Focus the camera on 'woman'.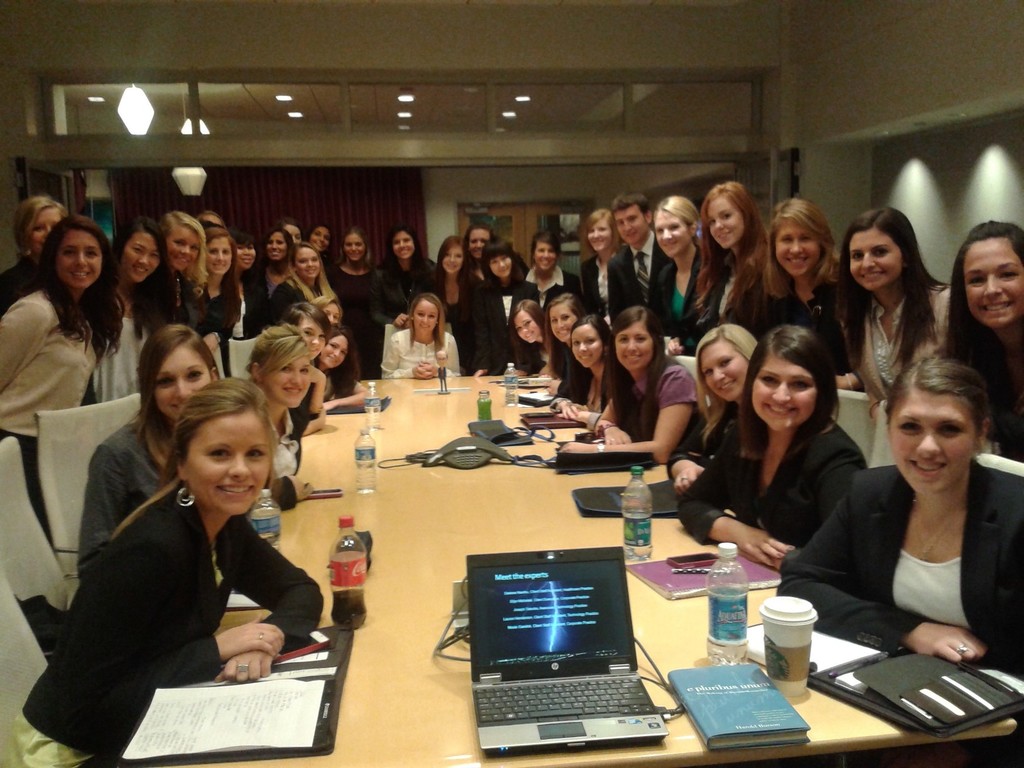
Focus region: 668 325 755 495.
